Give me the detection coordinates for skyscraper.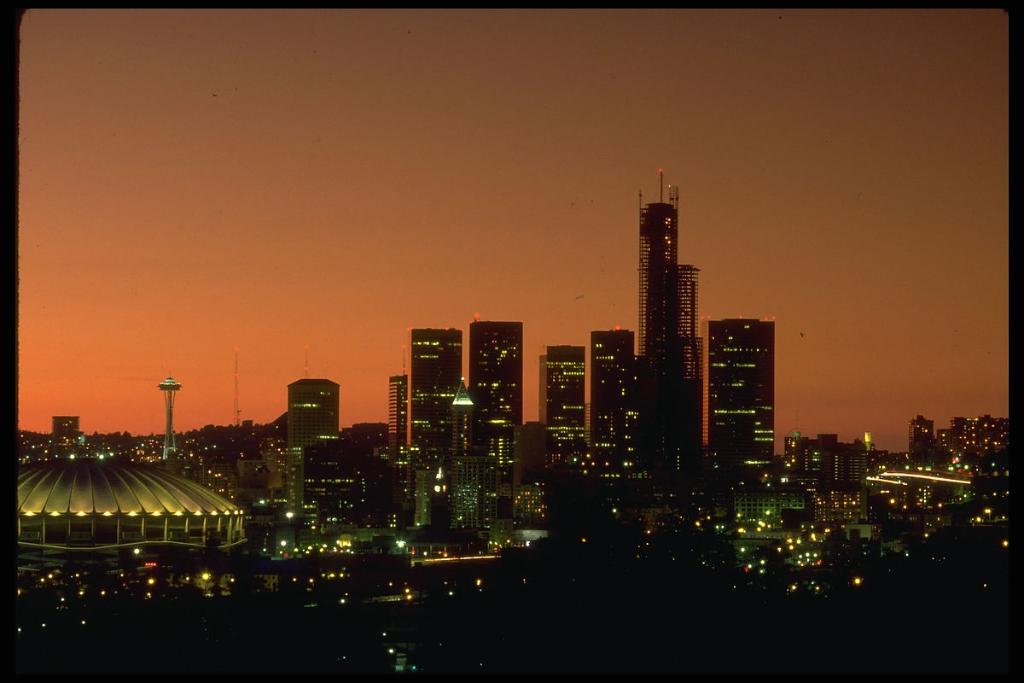
x1=633 y1=162 x2=725 y2=489.
